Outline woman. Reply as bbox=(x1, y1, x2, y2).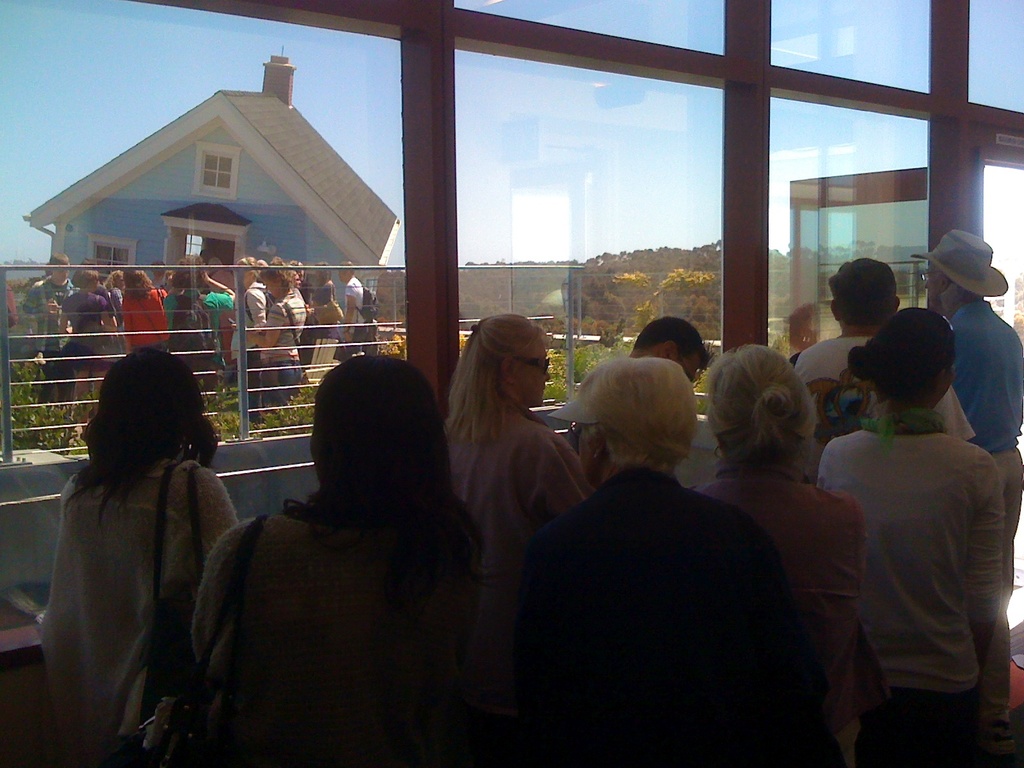
bbox=(436, 323, 576, 671).
